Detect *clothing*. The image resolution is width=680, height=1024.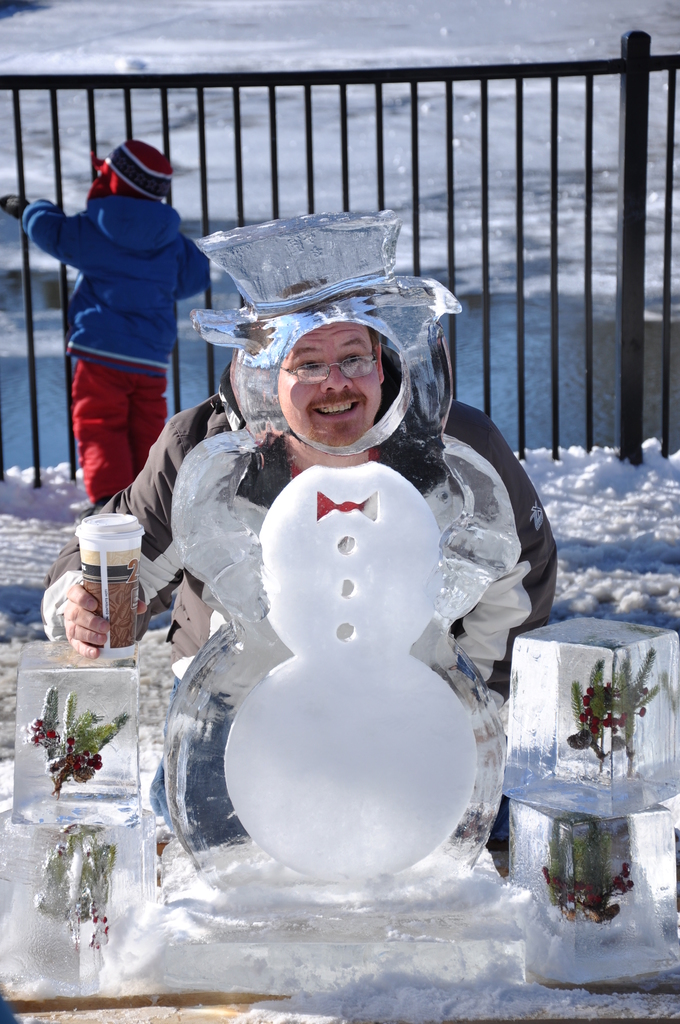
{"x1": 38, "y1": 124, "x2": 211, "y2": 509}.
